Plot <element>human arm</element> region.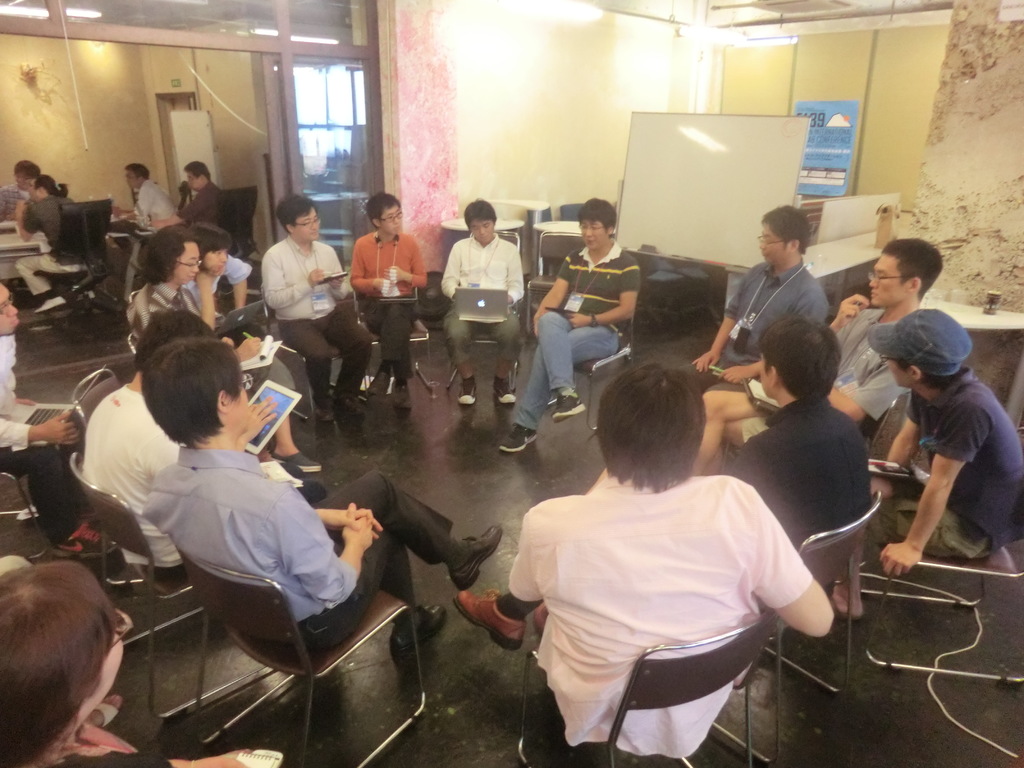
Plotted at (348, 239, 393, 296).
